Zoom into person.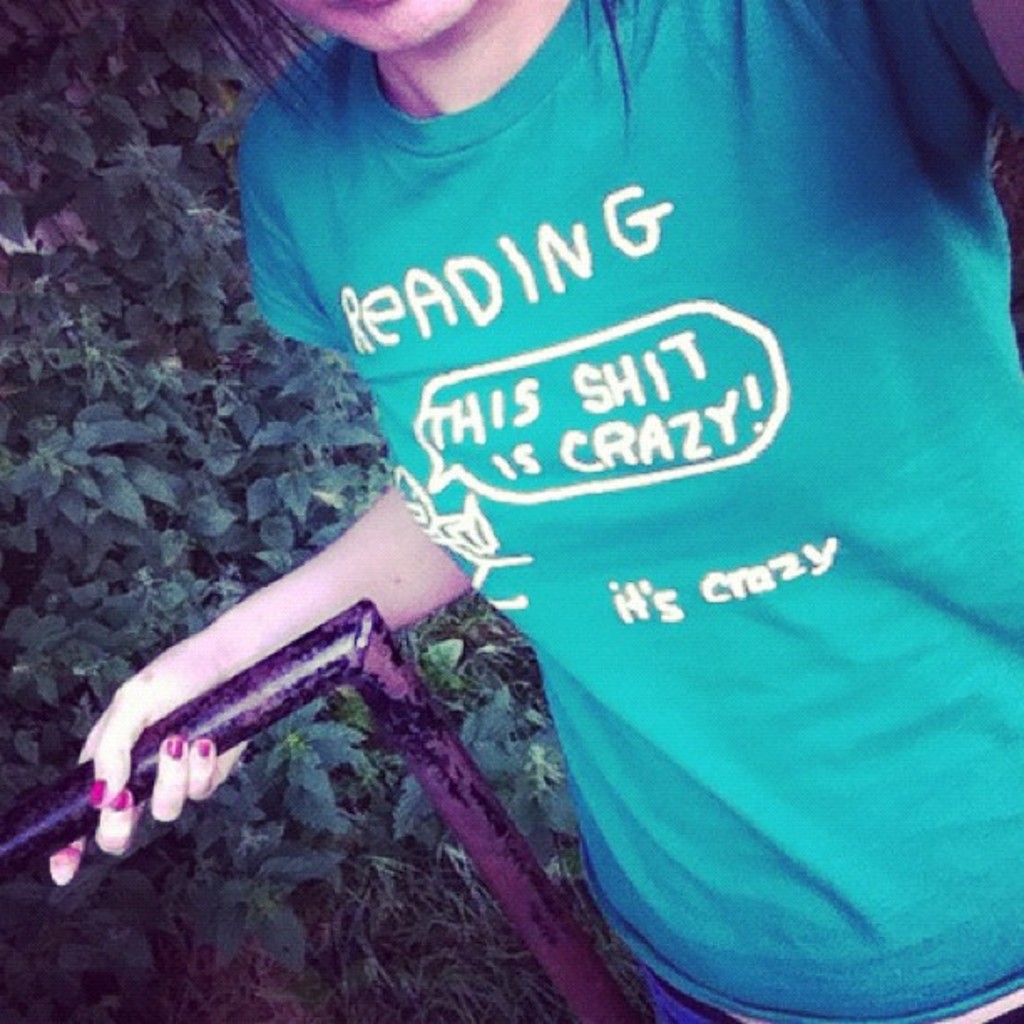
Zoom target: 49, 0, 1023, 1023.
